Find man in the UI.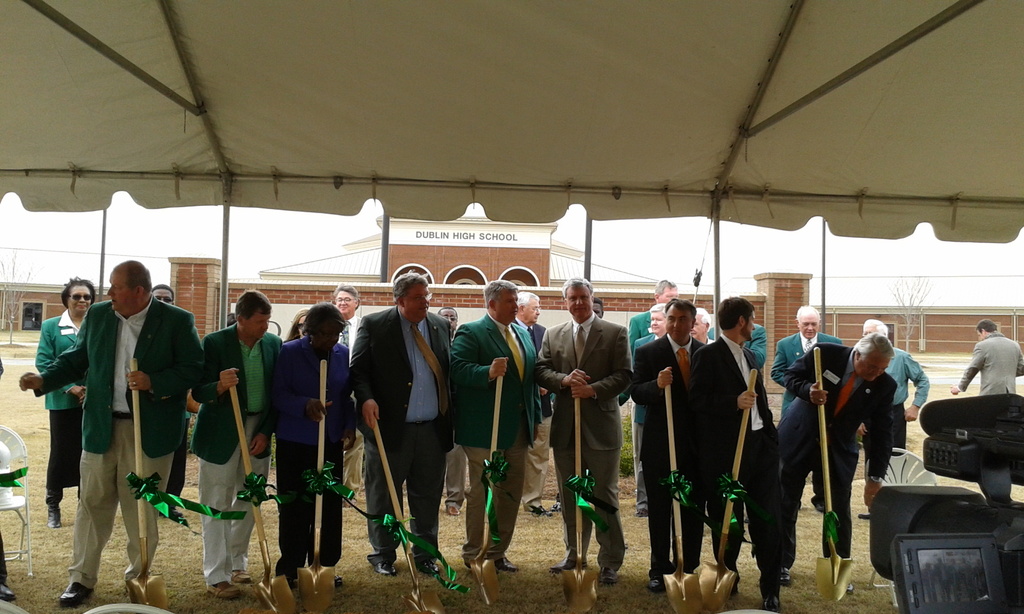
UI element at {"left": 686, "top": 306, "right": 717, "bottom": 349}.
